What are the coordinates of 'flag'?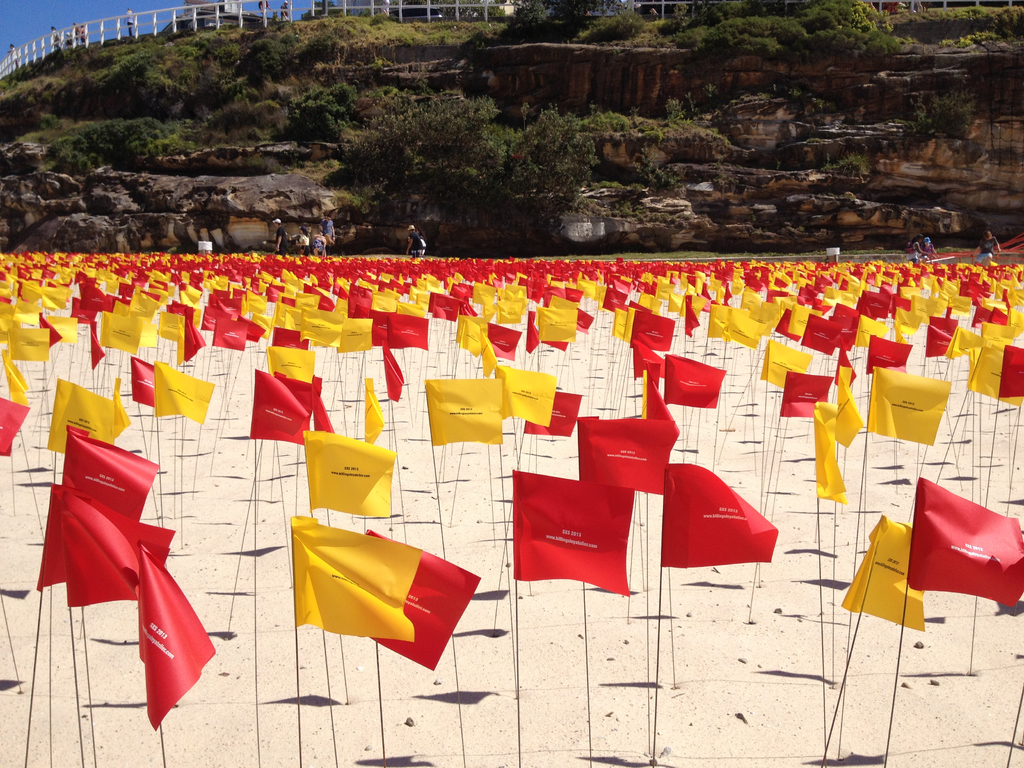
x1=306, y1=428, x2=401, y2=516.
